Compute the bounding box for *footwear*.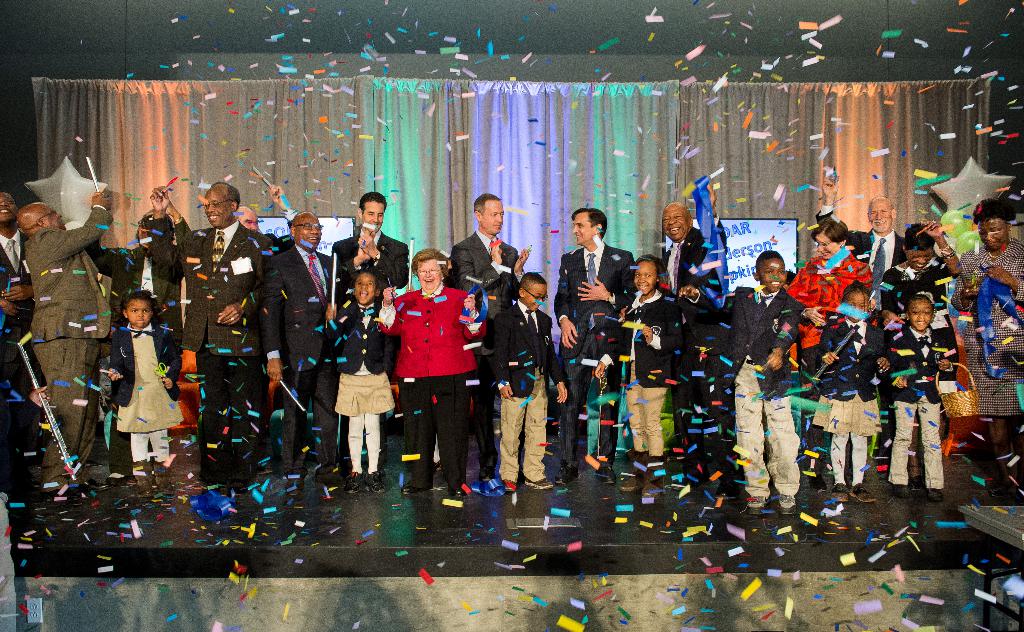
rect(397, 483, 428, 497).
